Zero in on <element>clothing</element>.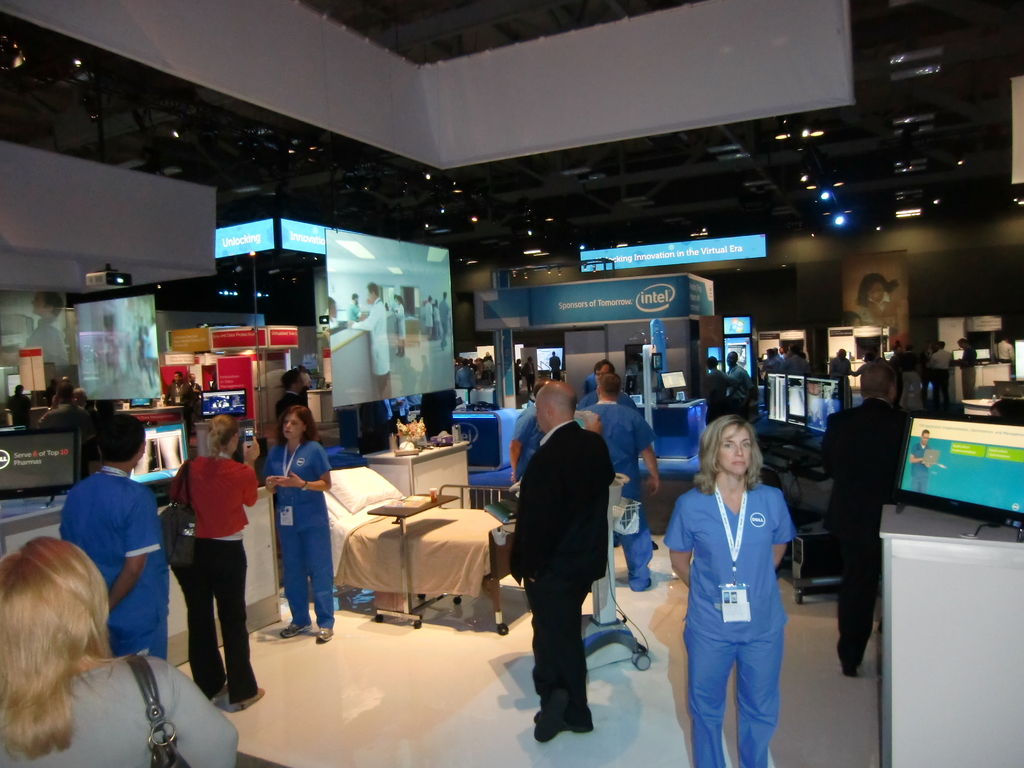
Zeroed in: [650, 481, 799, 767].
